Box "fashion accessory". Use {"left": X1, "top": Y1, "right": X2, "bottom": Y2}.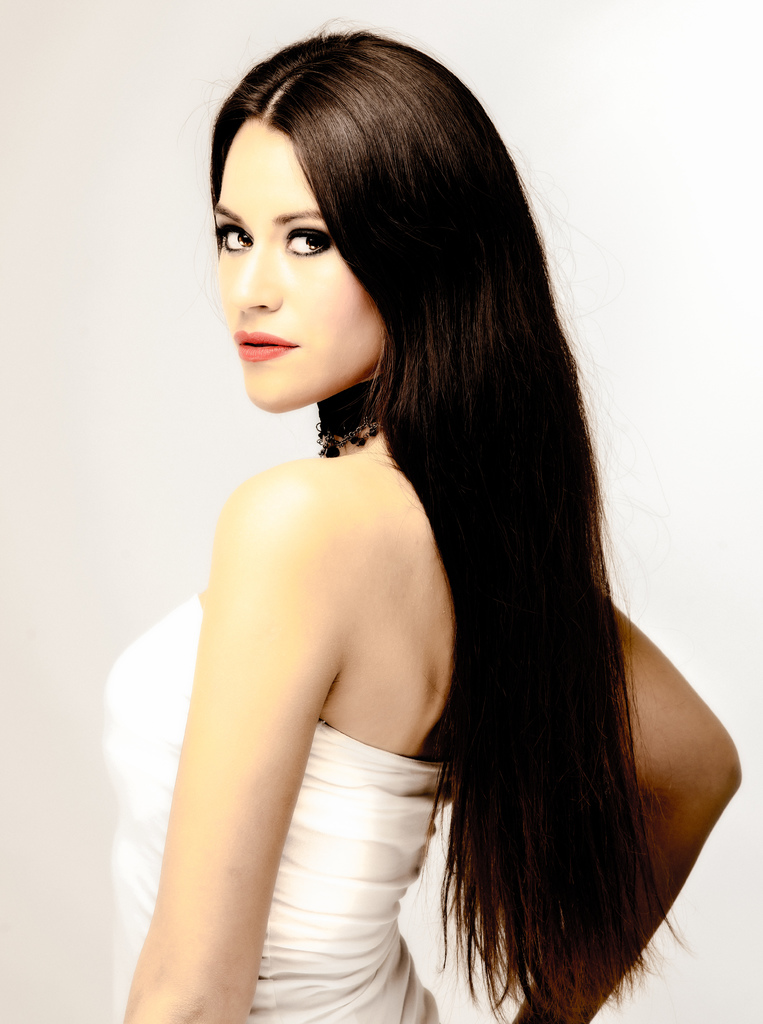
{"left": 312, "top": 374, "right": 382, "bottom": 462}.
